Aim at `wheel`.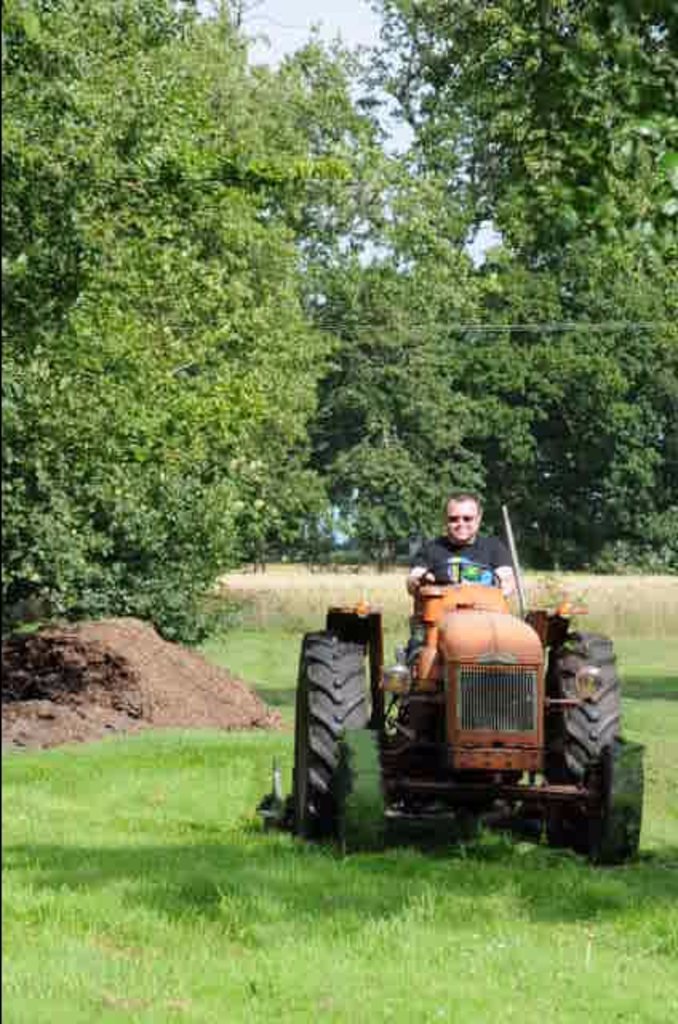
Aimed at left=588, top=734, right=646, bottom=866.
